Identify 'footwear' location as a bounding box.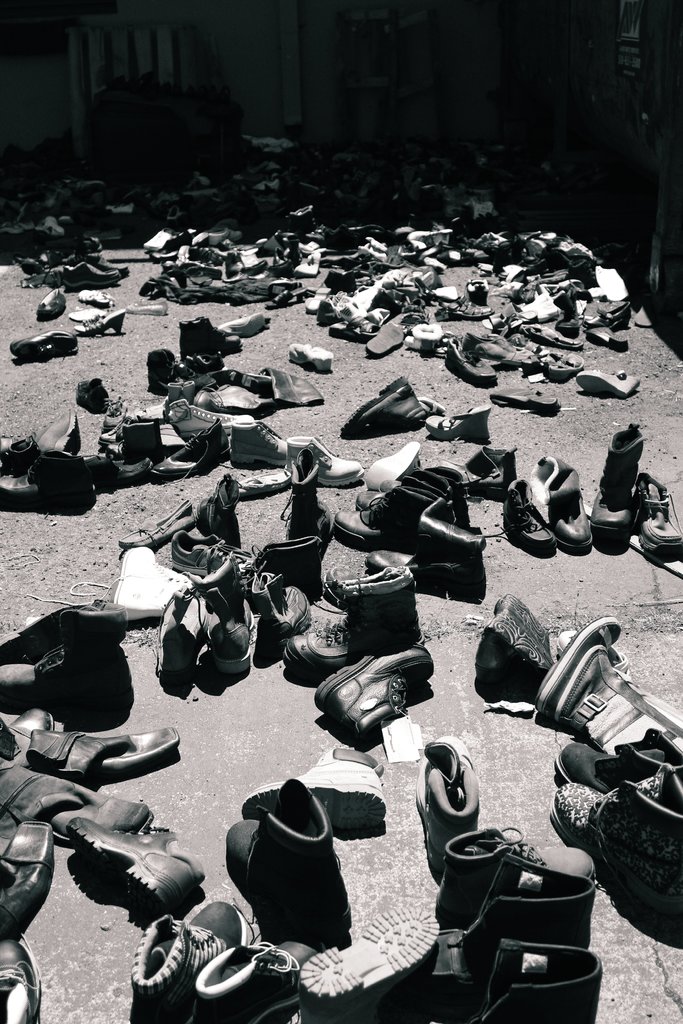
crop(495, 383, 561, 414).
